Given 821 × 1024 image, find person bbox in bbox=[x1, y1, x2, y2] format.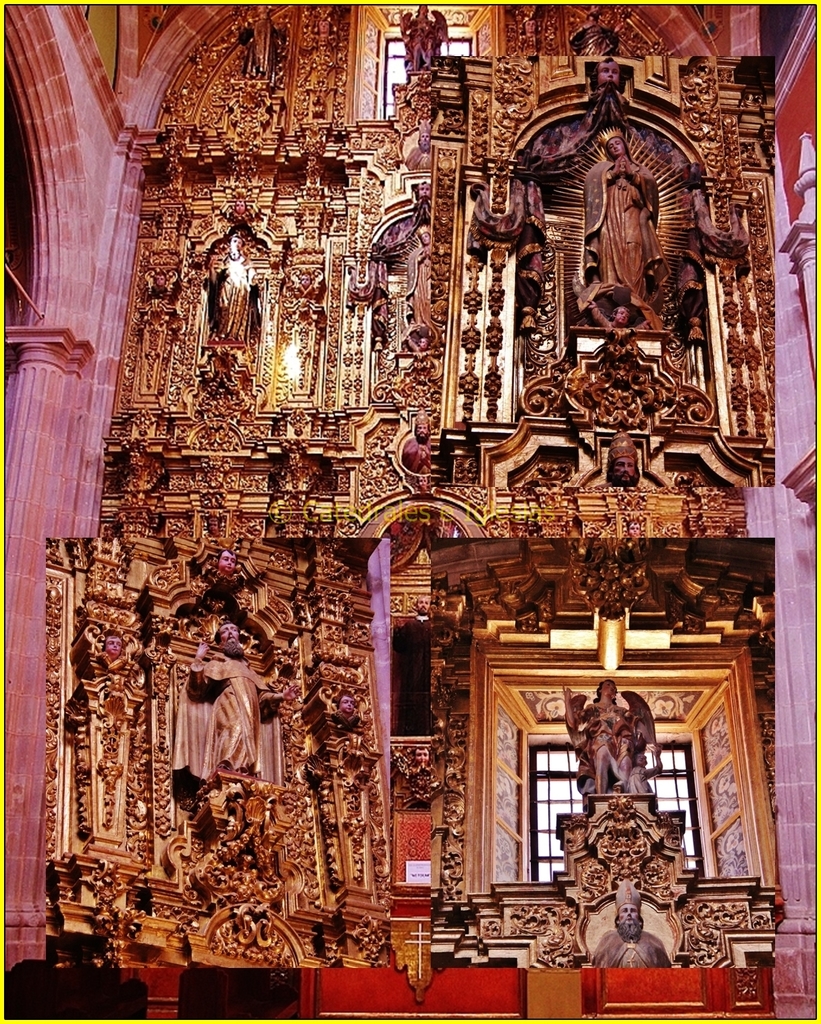
bbox=[587, 290, 650, 361].
